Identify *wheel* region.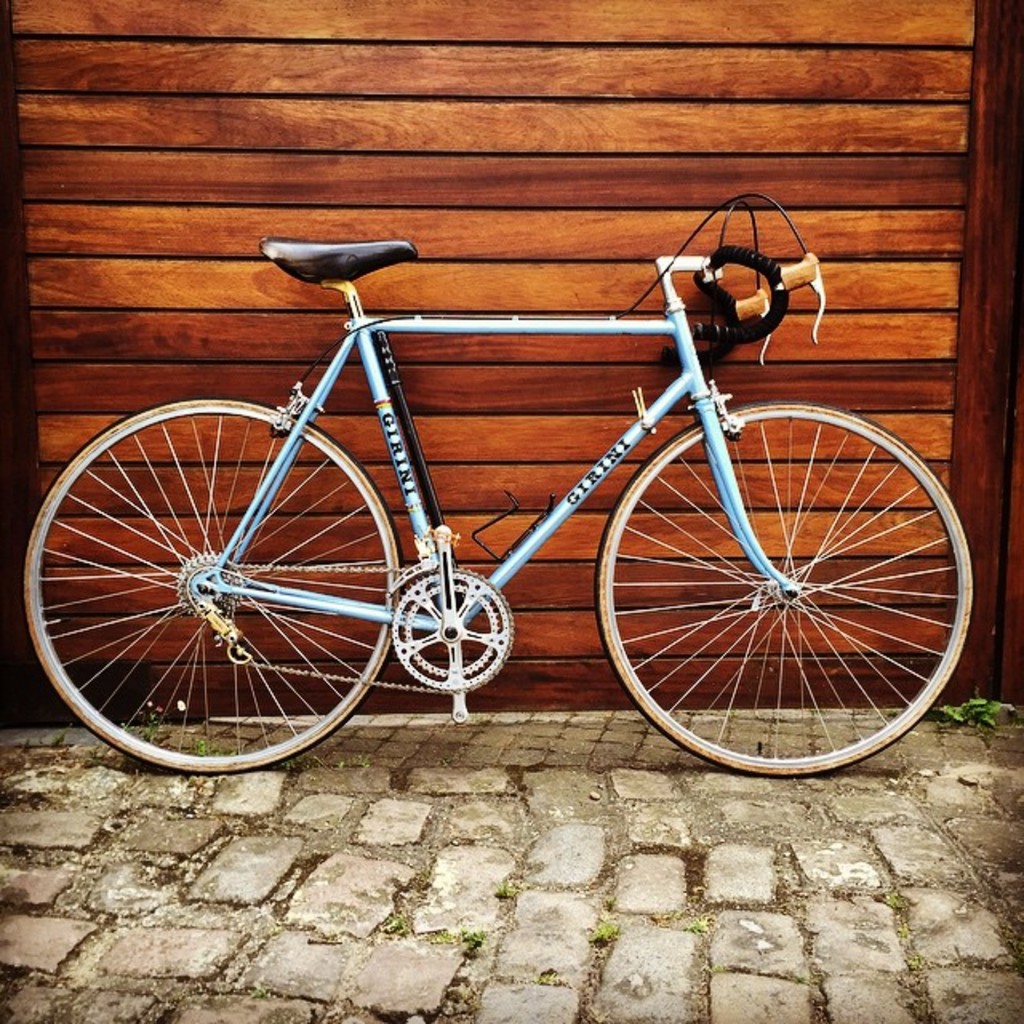
Region: <region>22, 395, 405, 774</region>.
